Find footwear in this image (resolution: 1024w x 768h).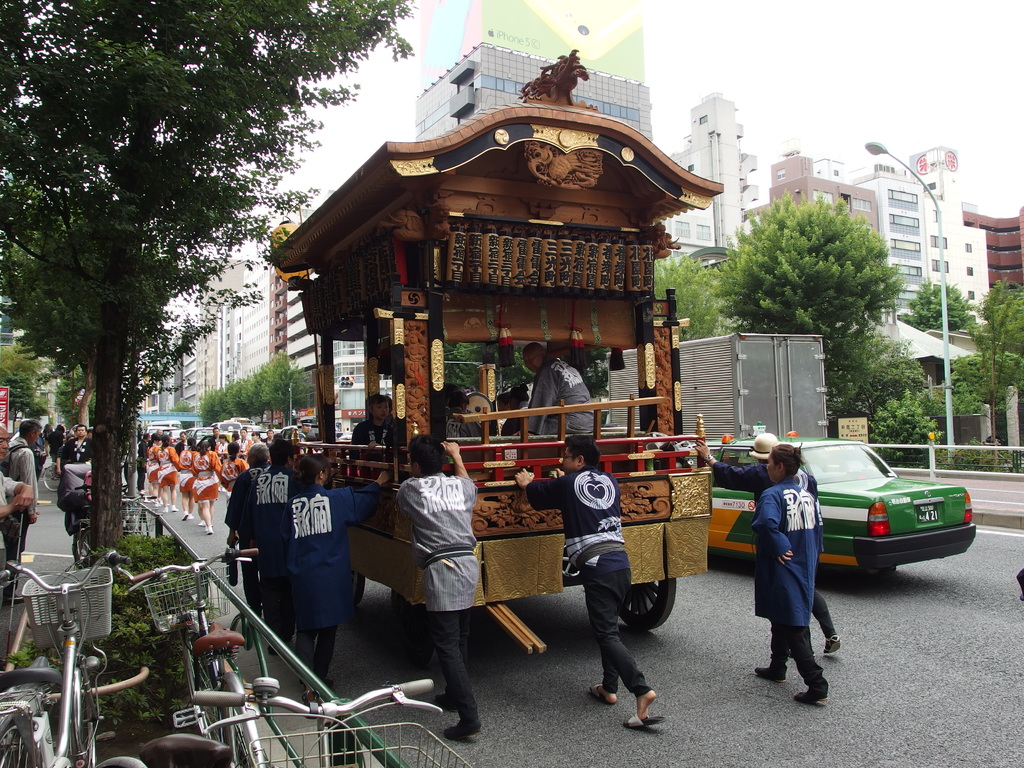
{"left": 618, "top": 716, "right": 668, "bottom": 728}.
